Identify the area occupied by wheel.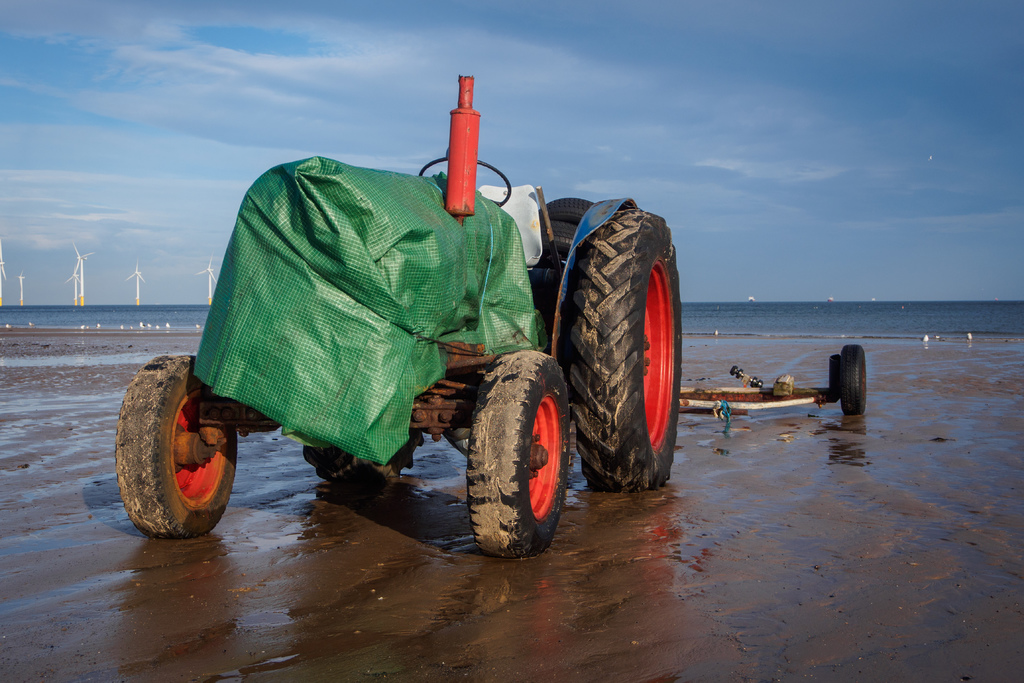
Area: x1=463 y1=348 x2=572 y2=554.
